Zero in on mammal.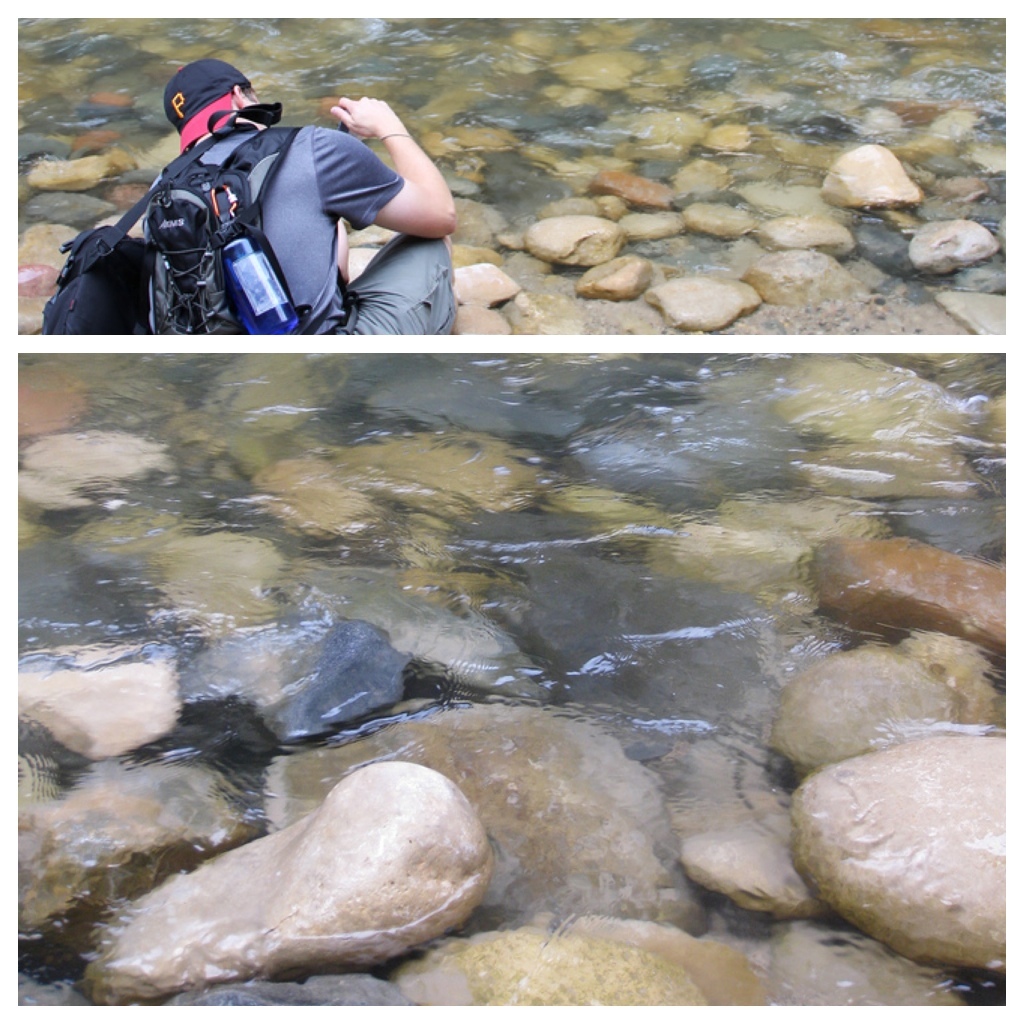
Zeroed in: l=144, t=64, r=450, b=331.
